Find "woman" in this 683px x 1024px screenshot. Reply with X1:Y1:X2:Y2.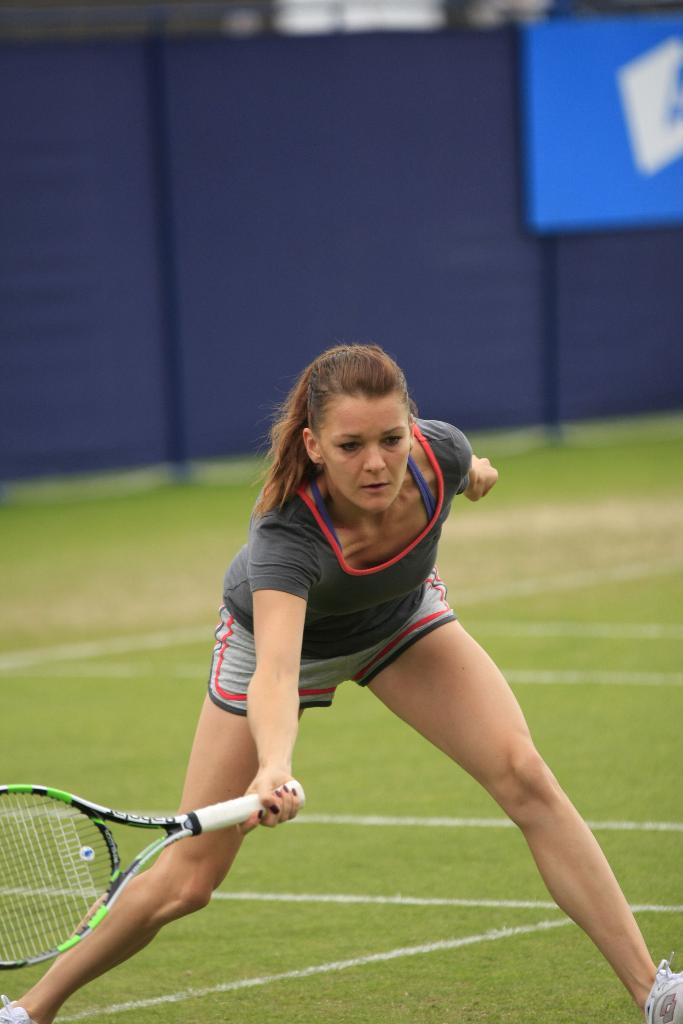
105:339:605:991.
